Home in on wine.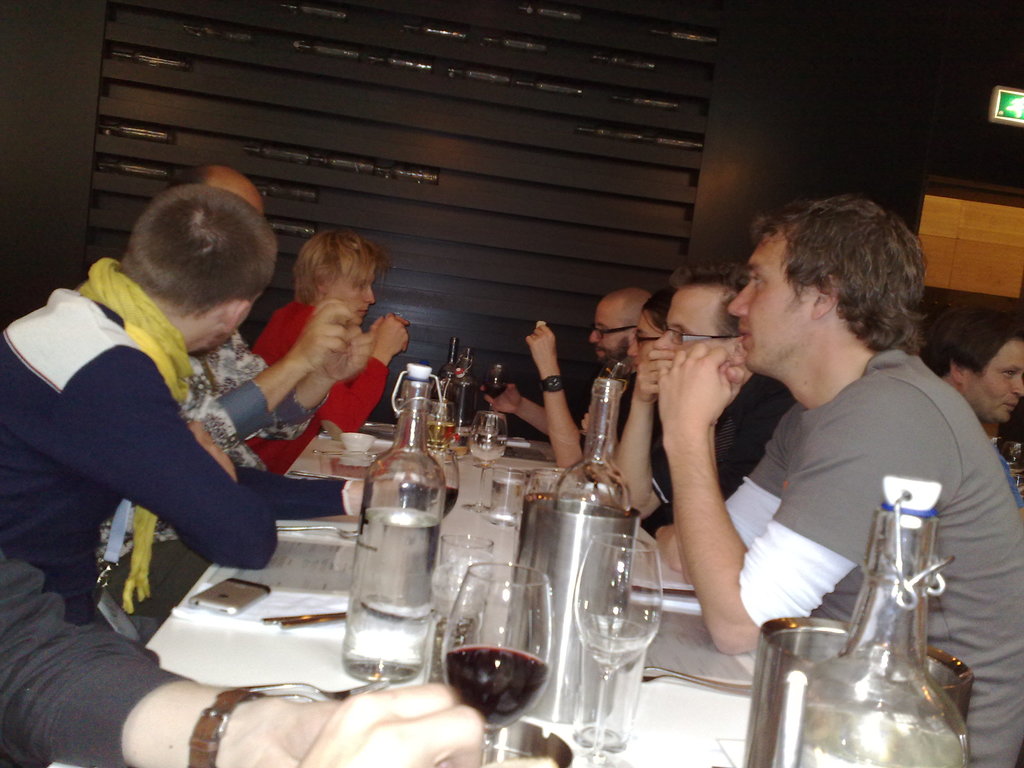
Homed in at detection(782, 474, 972, 767).
